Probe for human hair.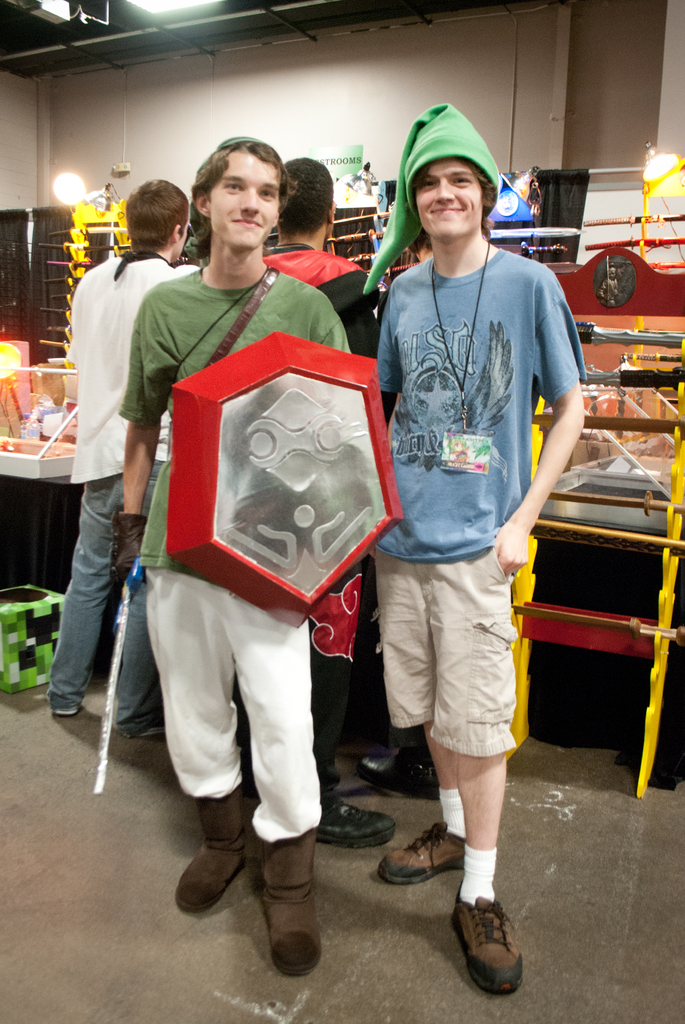
Probe result: left=277, top=154, right=334, bottom=235.
